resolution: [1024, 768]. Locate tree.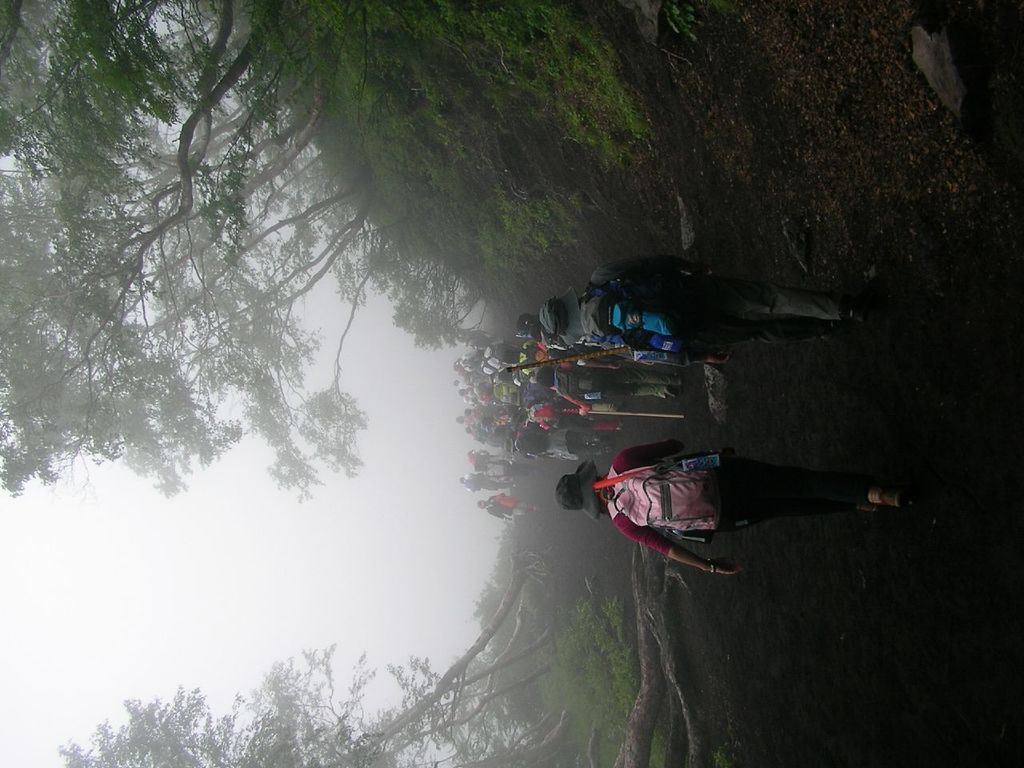
Rect(0, 0, 486, 505).
